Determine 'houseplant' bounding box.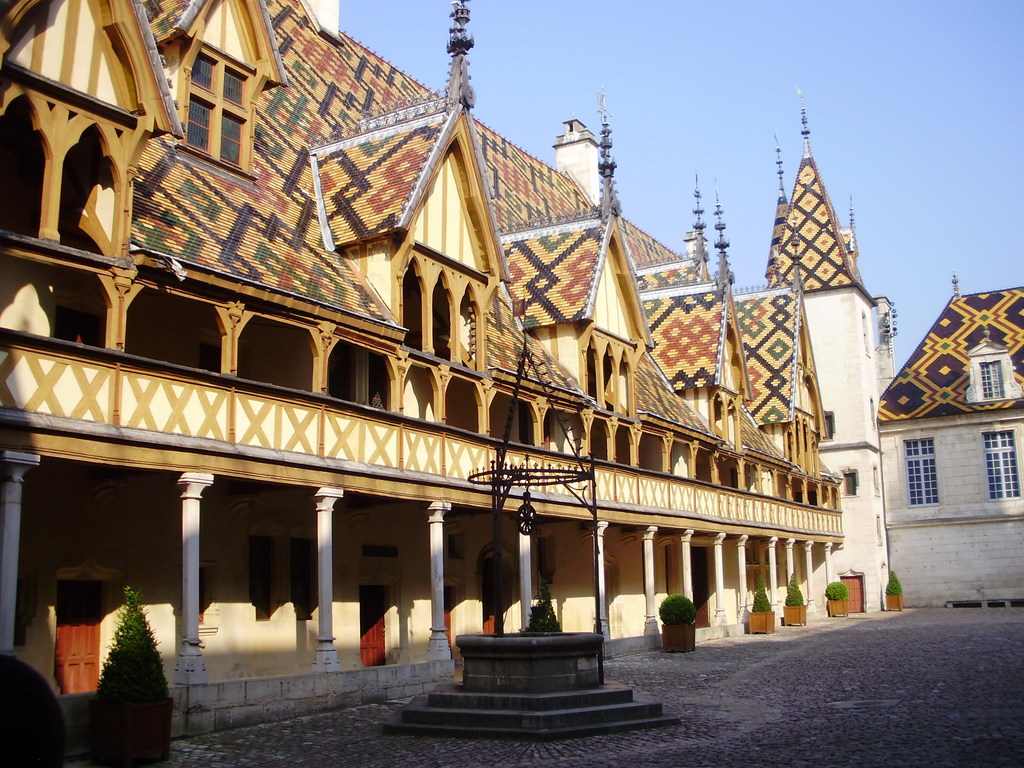
Determined: x1=660, y1=596, x2=700, y2=646.
